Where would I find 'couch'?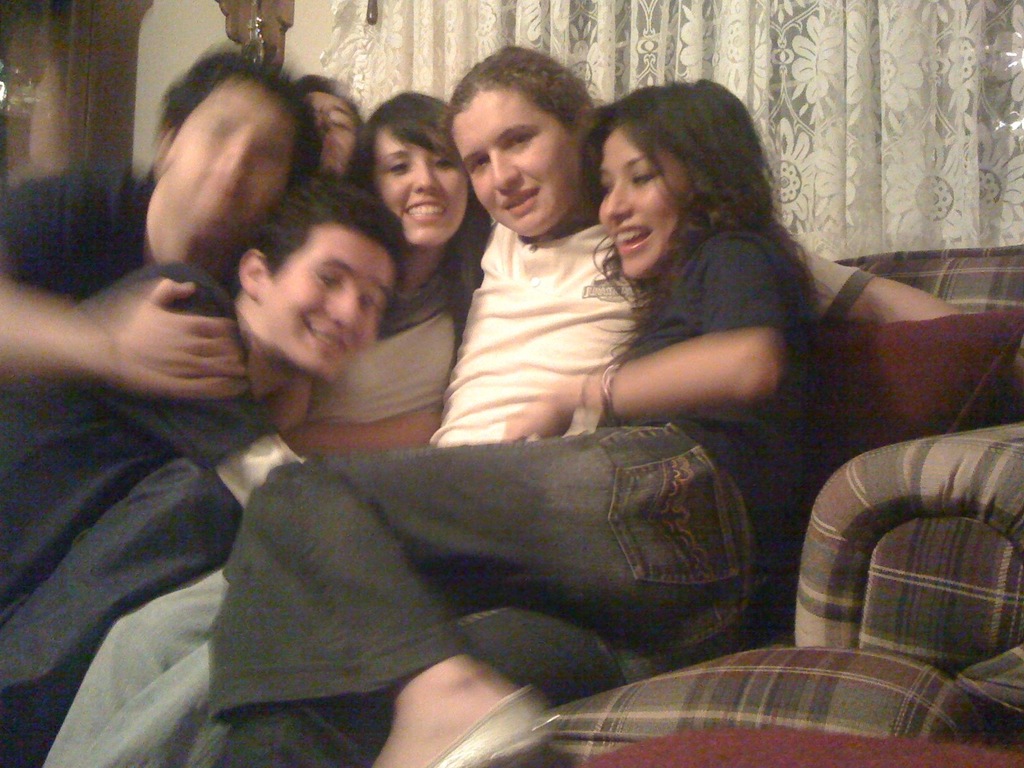
At crop(551, 242, 1023, 767).
